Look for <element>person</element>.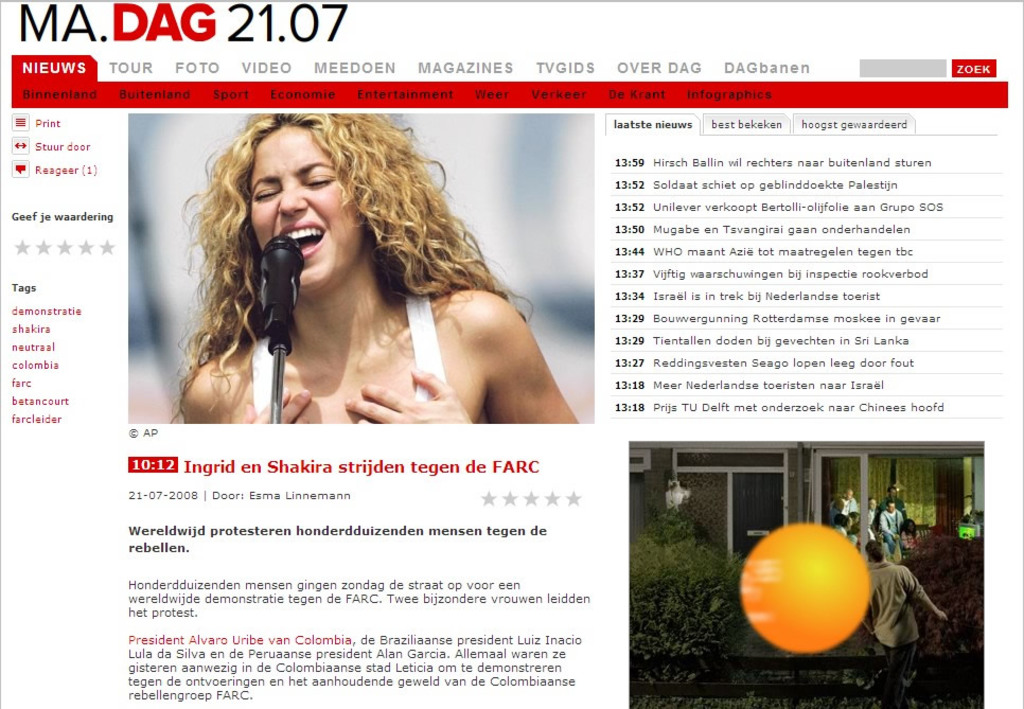
Found: Rect(863, 499, 878, 547).
